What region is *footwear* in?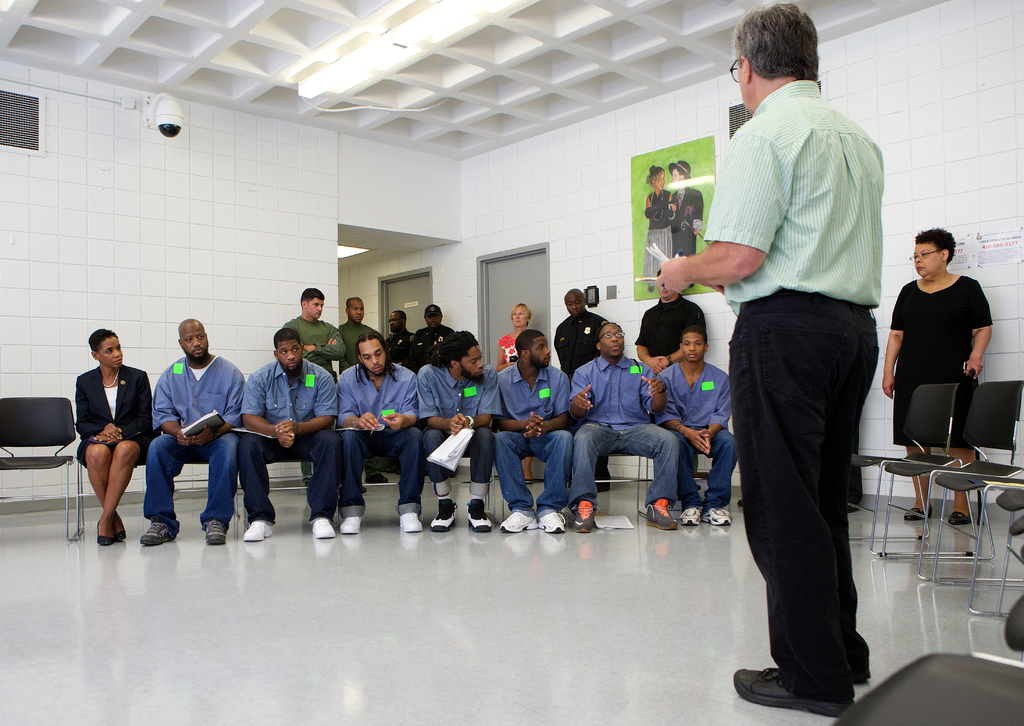
241 520 273 543.
